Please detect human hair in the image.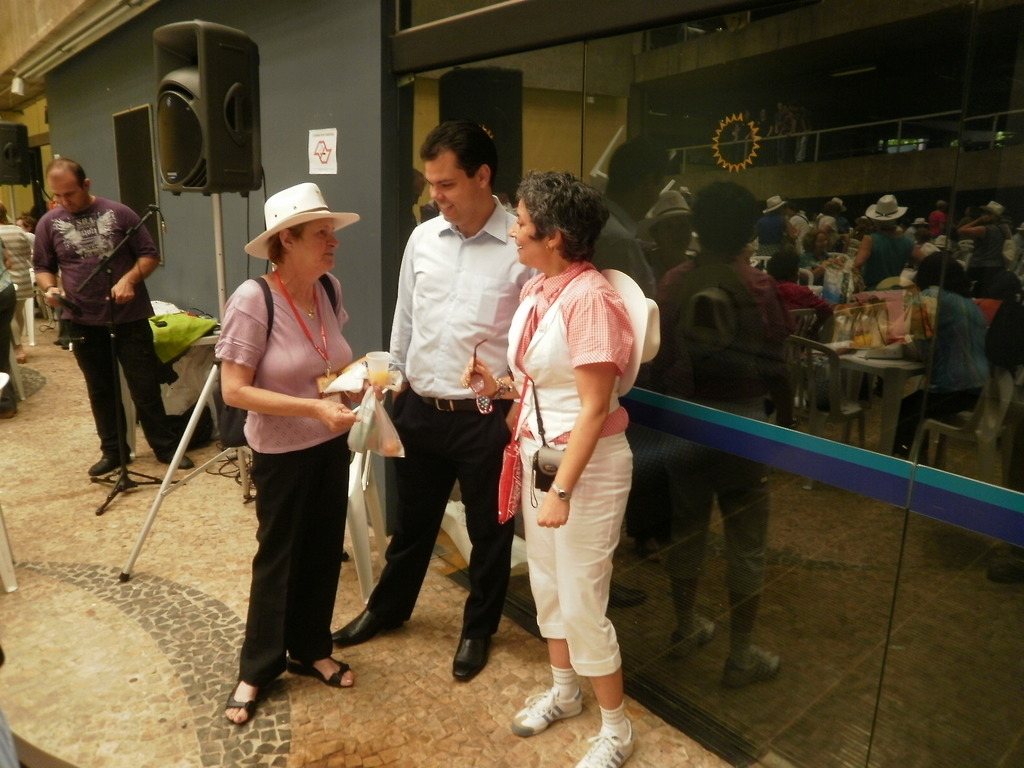
<bbox>420, 118, 495, 188</bbox>.
